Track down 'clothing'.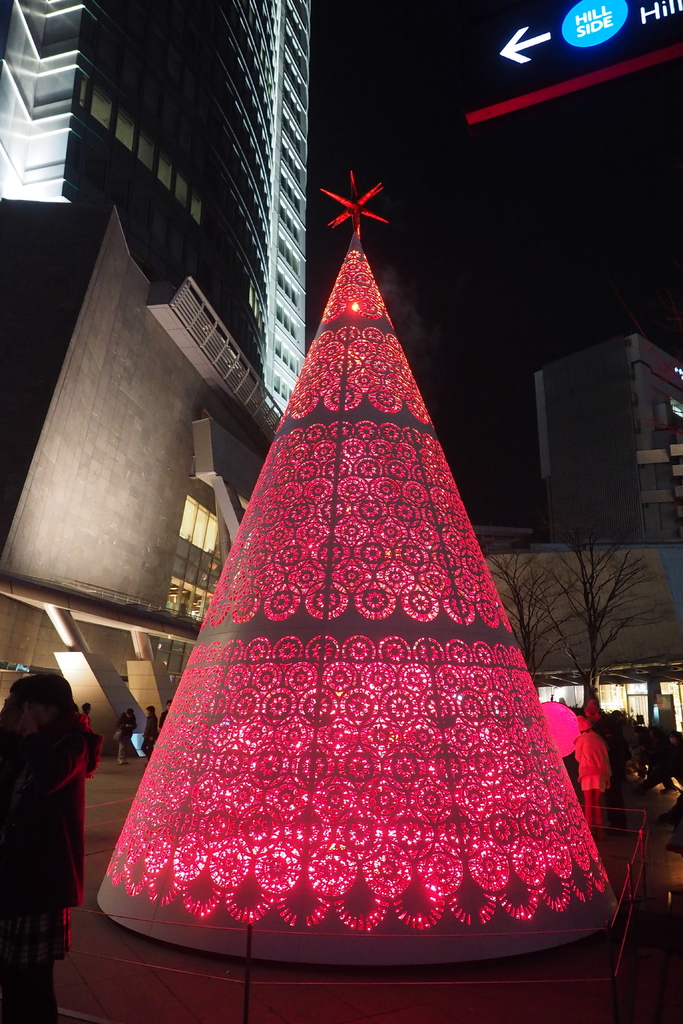
Tracked to Rect(145, 719, 154, 748).
